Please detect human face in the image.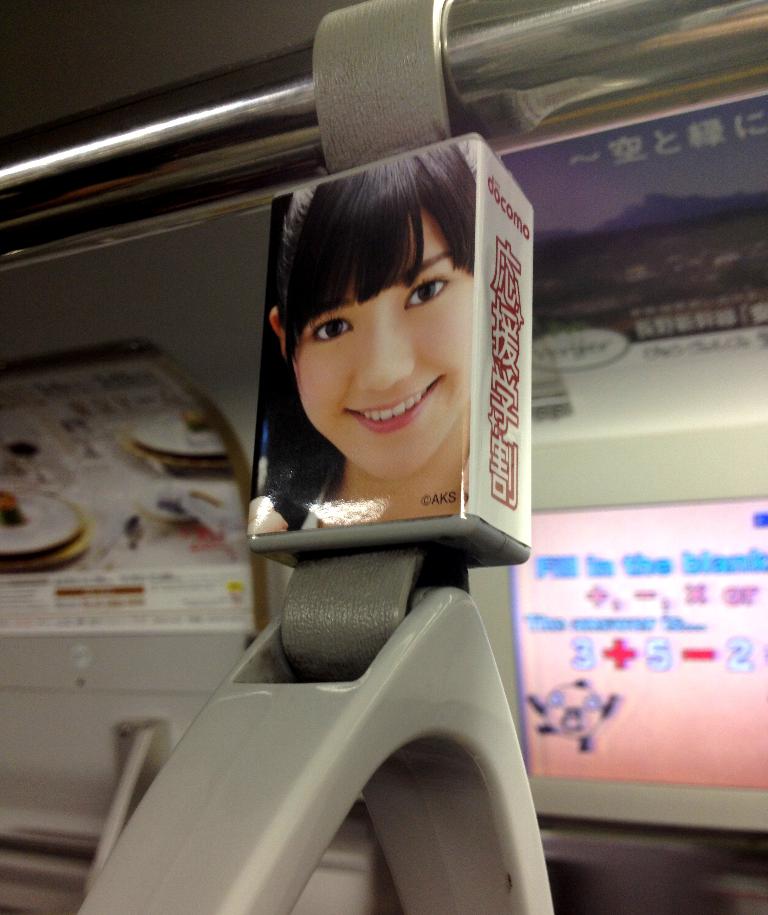
crop(290, 205, 473, 482).
